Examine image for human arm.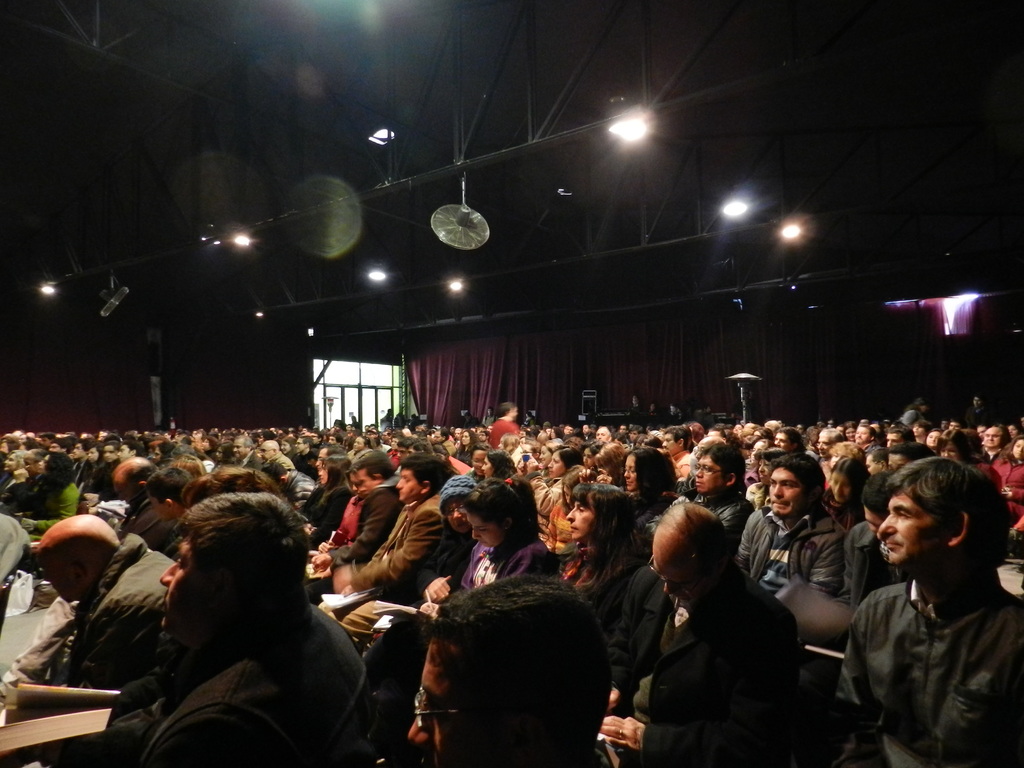
Examination result: 422, 578, 469, 609.
